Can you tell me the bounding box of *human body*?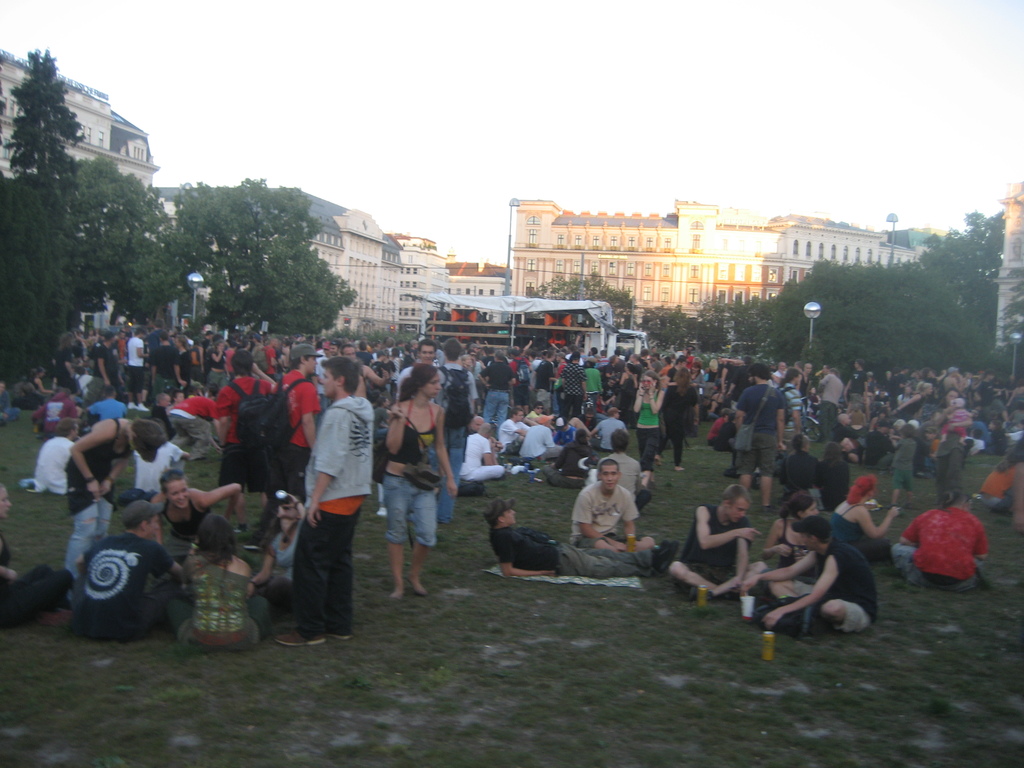
[x1=152, y1=337, x2=182, y2=404].
